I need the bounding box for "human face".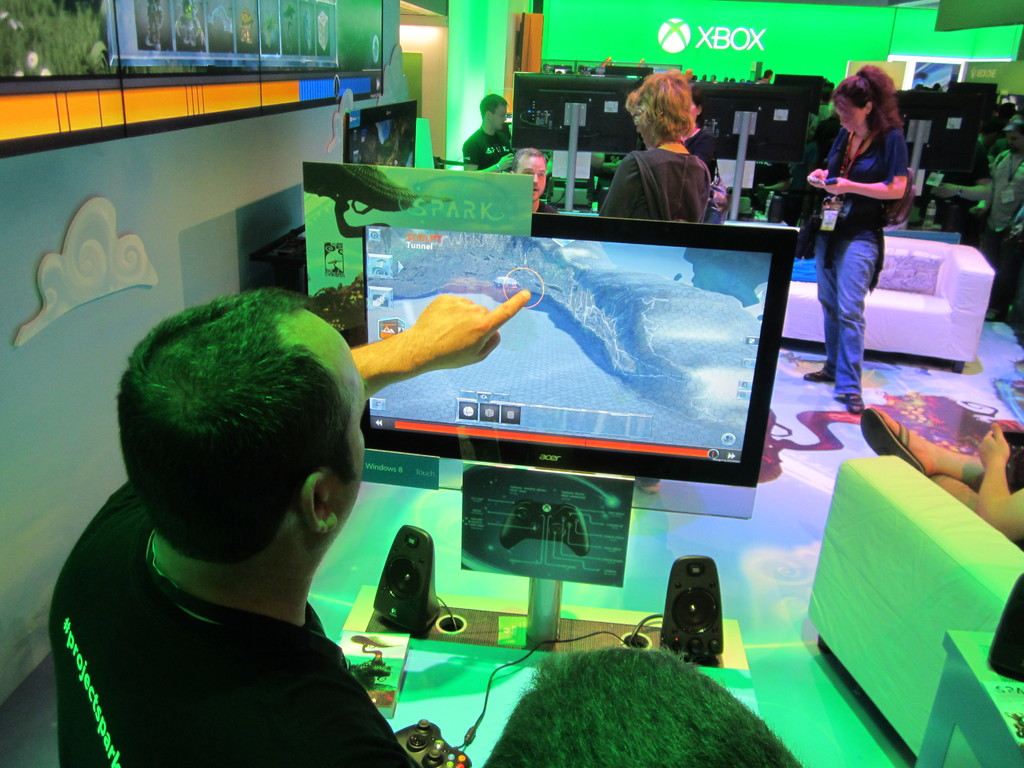
Here it is: x1=507, y1=152, x2=557, y2=205.
